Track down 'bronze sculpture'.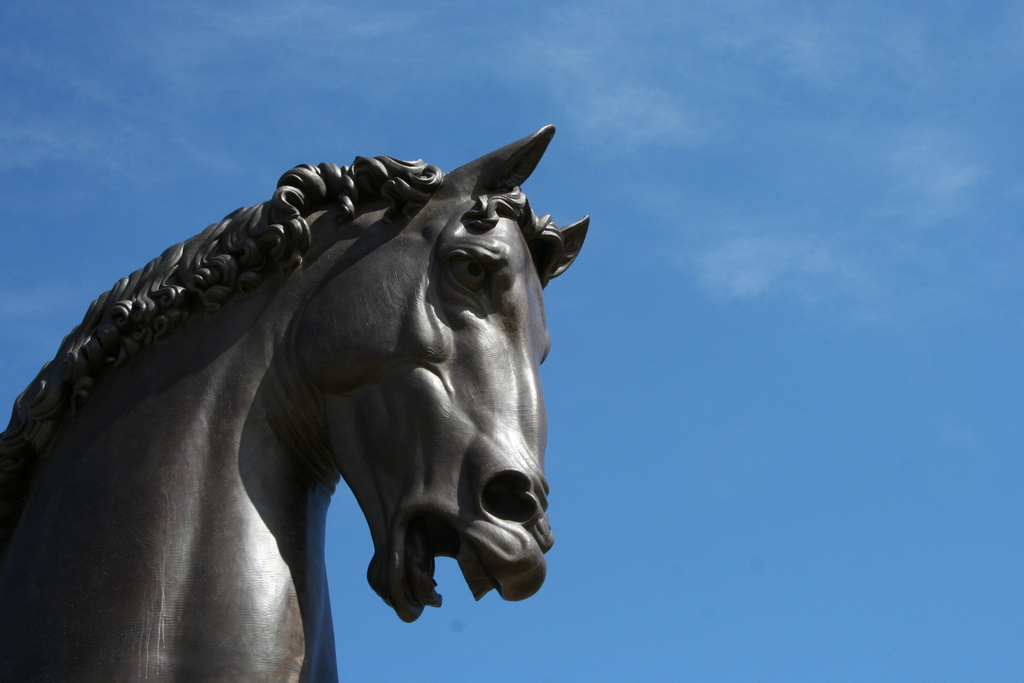
Tracked to bbox(1, 124, 593, 682).
